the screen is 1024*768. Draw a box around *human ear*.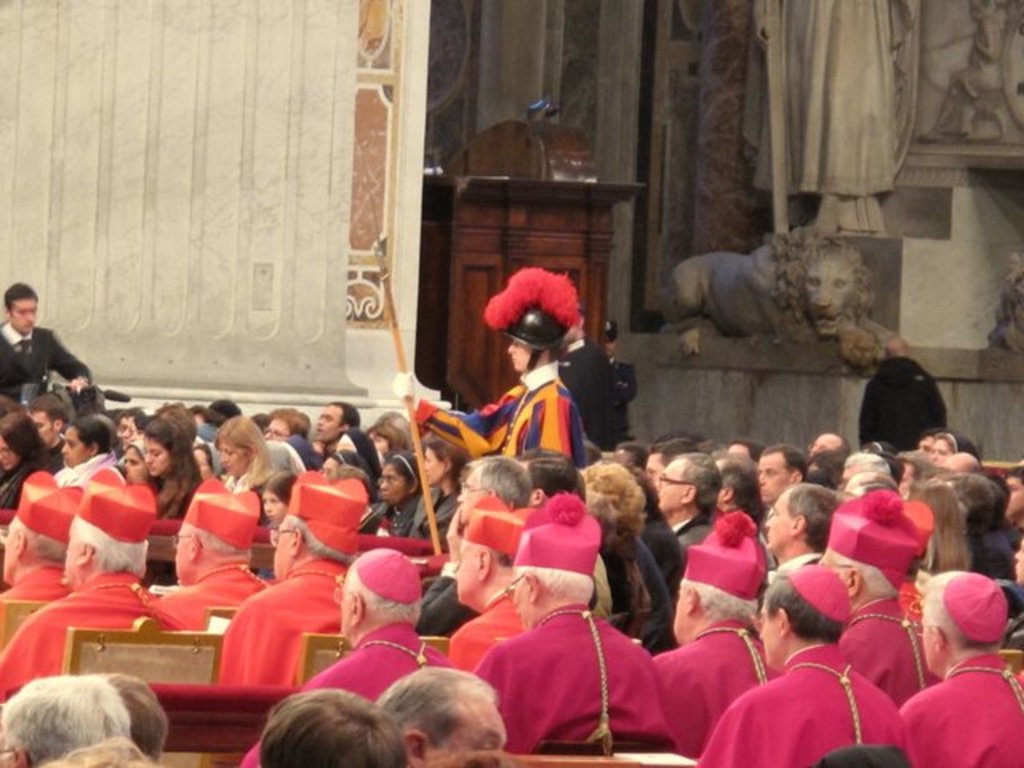
bbox=(478, 550, 490, 576).
